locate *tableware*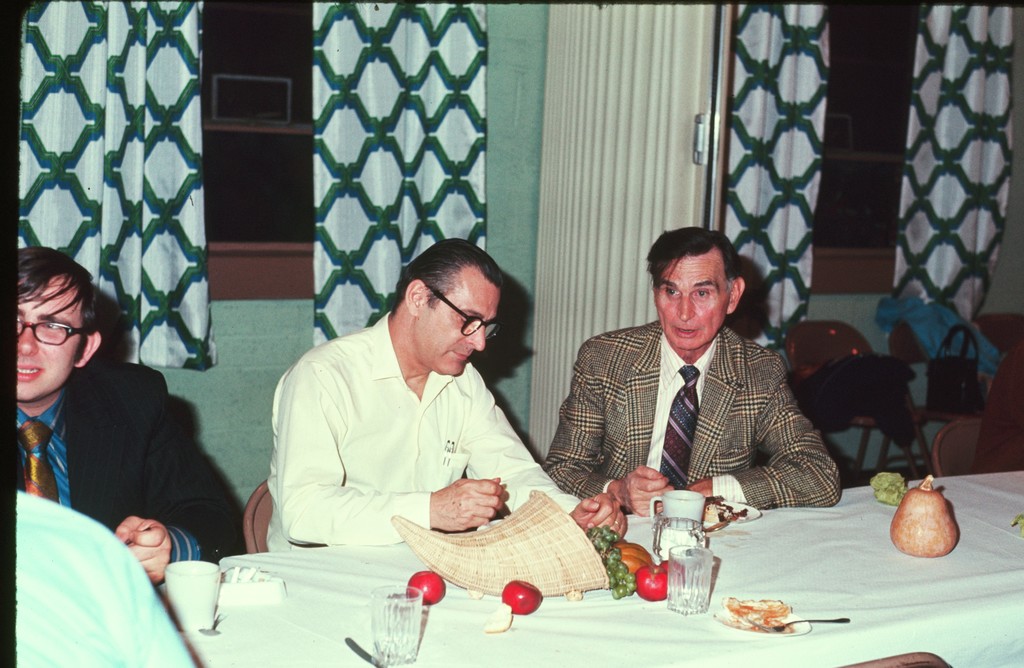
rect(662, 544, 716, 614)
